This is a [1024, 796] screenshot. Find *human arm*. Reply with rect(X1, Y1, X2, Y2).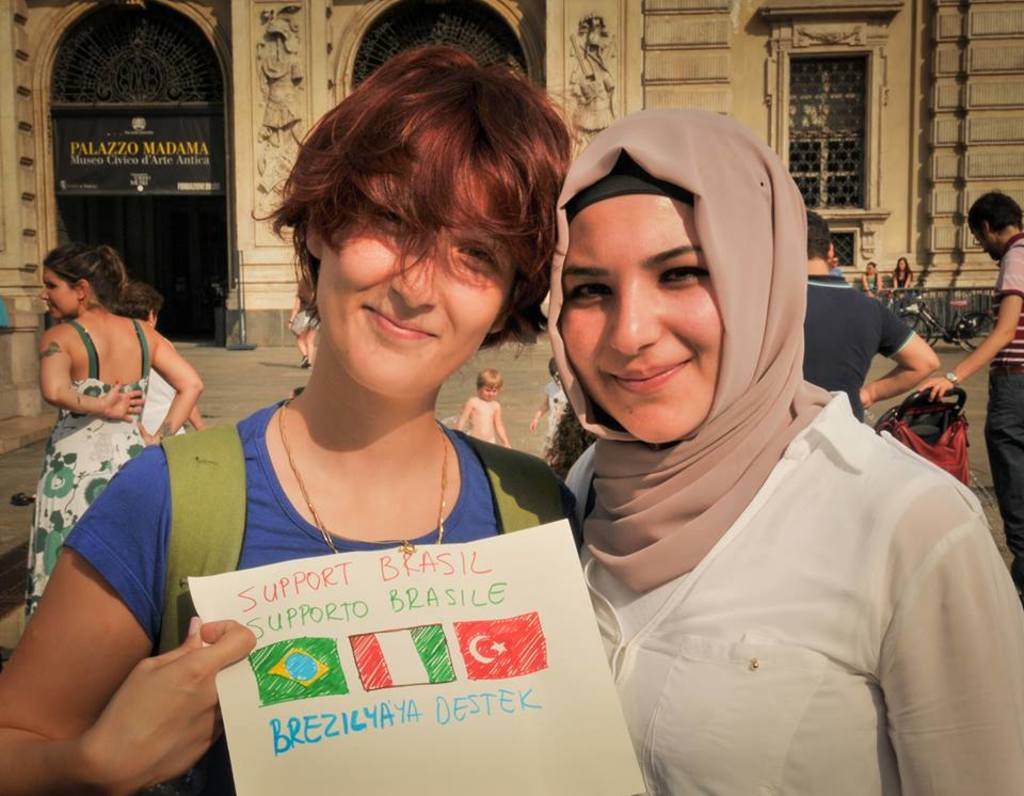
rect(874, 480, 1020, 793).
